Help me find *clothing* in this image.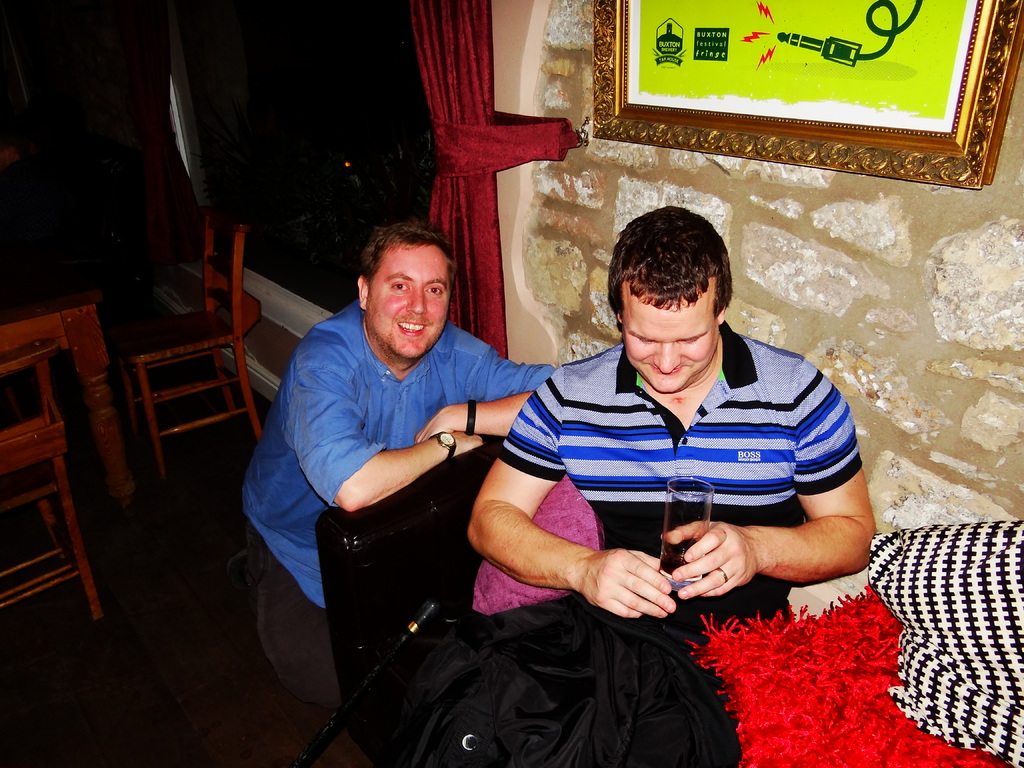
Found it: 240,298,554,701.
